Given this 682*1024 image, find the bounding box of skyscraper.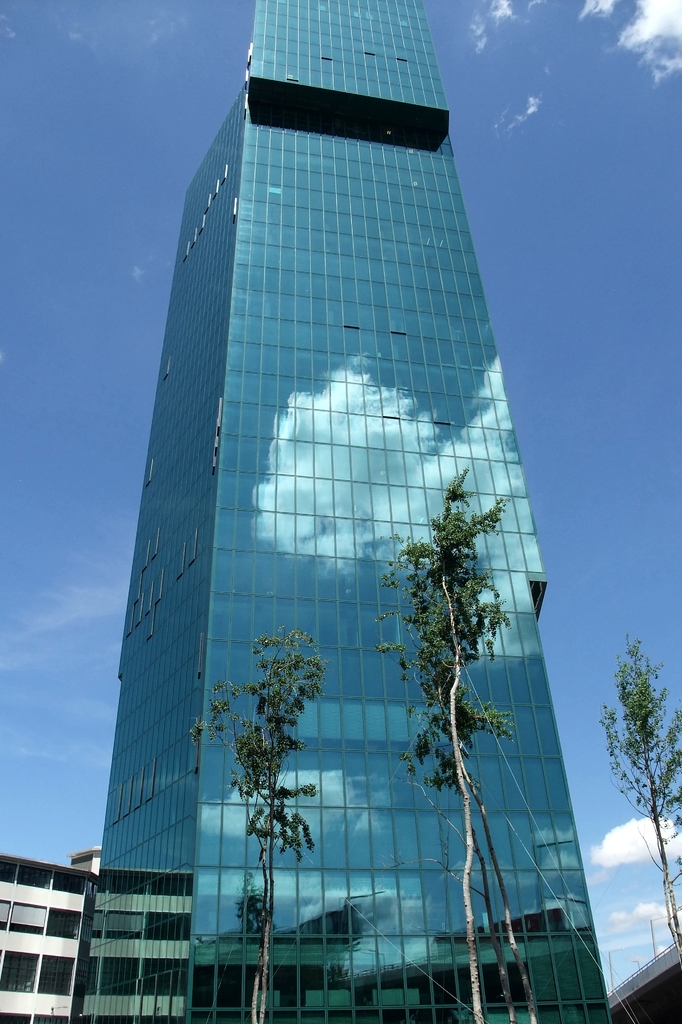
rect(70, 0, 620, 1023).
